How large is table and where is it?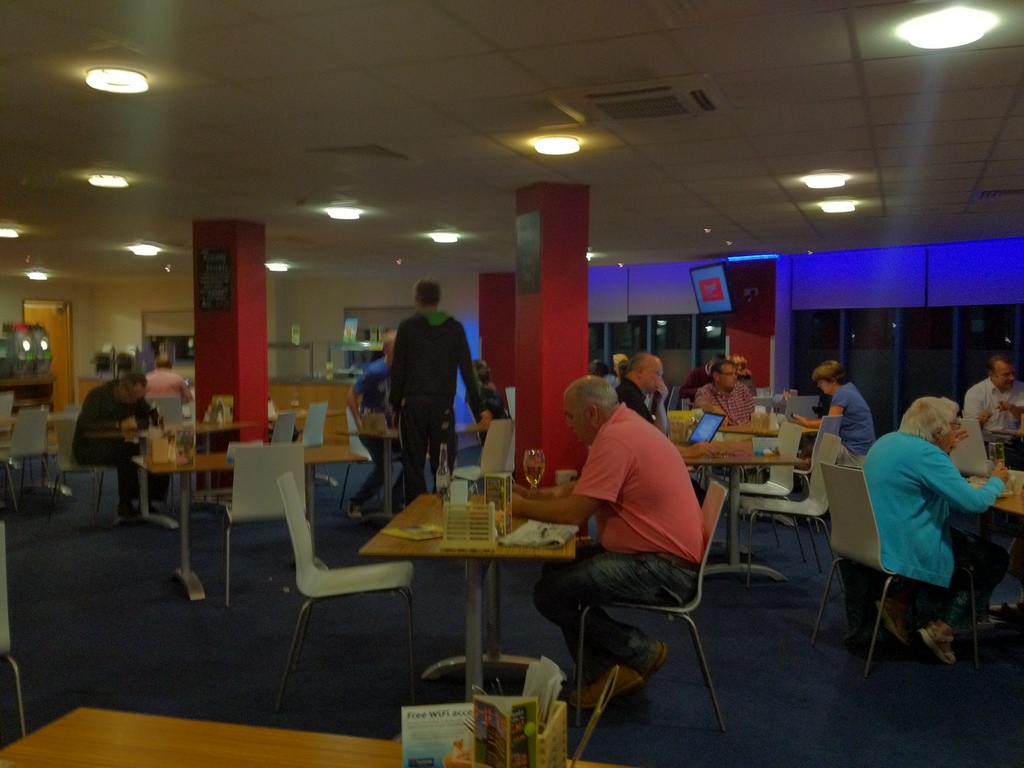
Bounding box: select_region(276, 406, 348, 421).
